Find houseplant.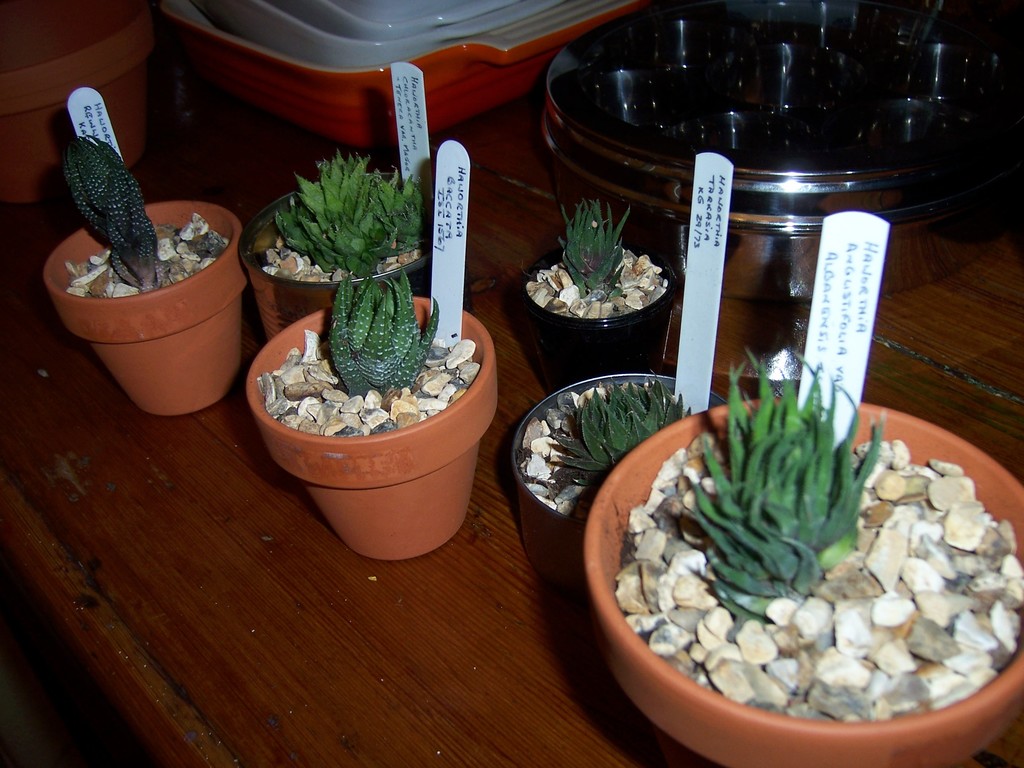
(x1=505, y1=192, x2=671, y2=392).
